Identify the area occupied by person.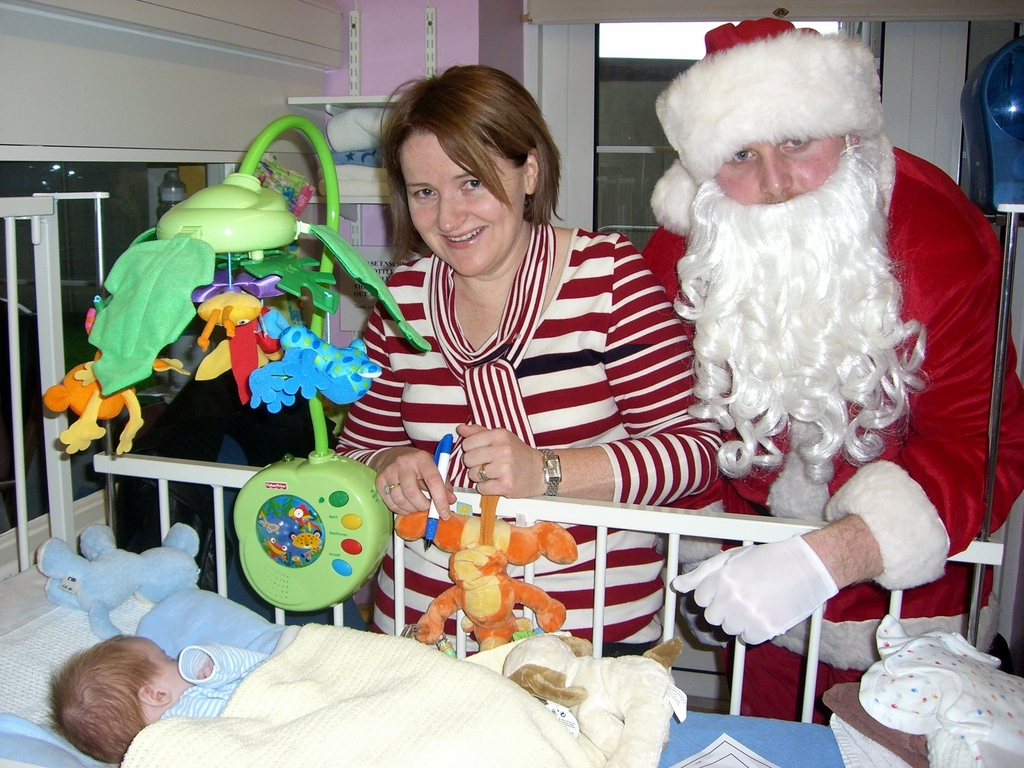
Area: 335/57/728/656.
